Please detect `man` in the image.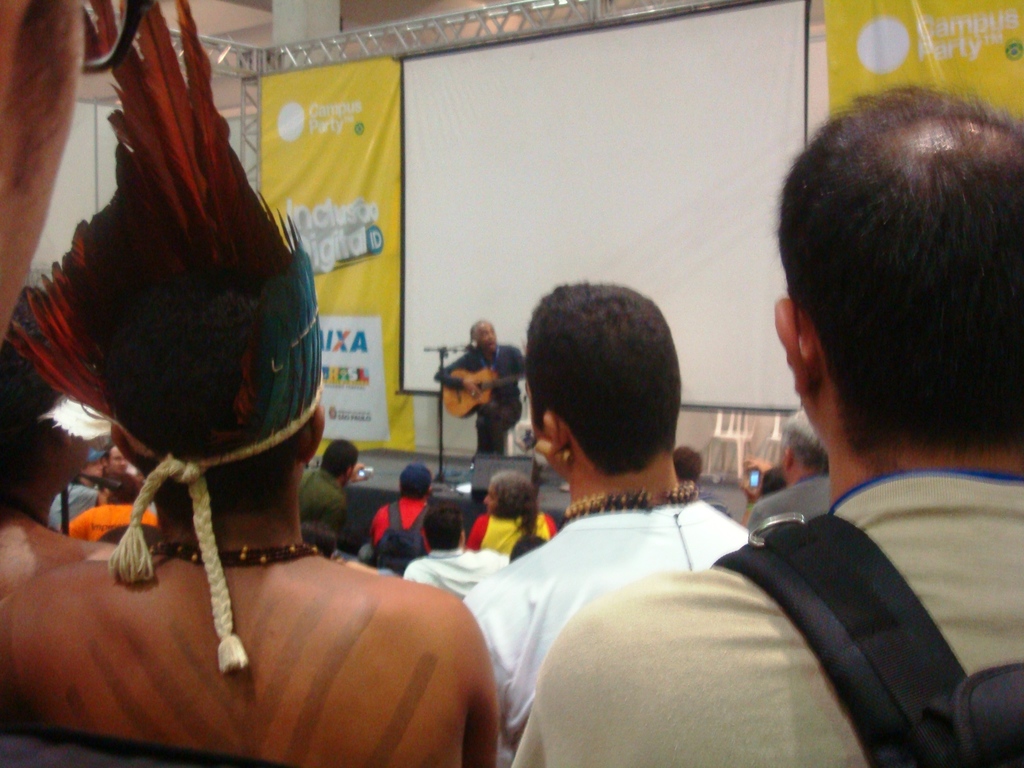
bbox=[369, 464, 439, 574].
